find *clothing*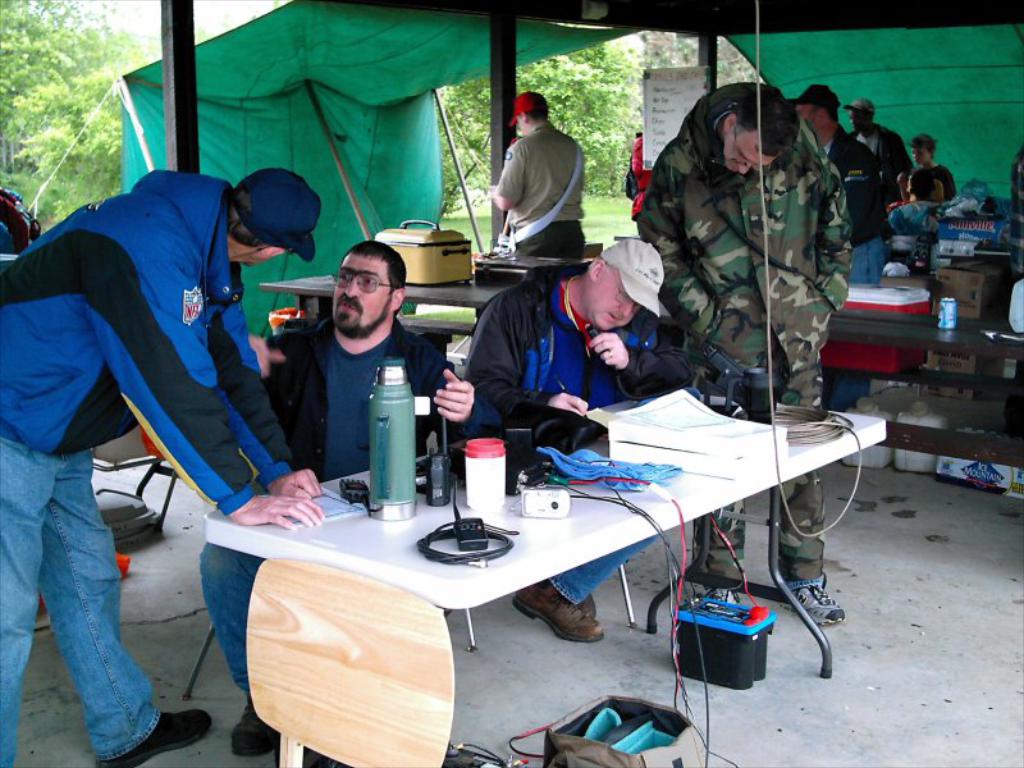
box=[630, 132, 657, 218]
